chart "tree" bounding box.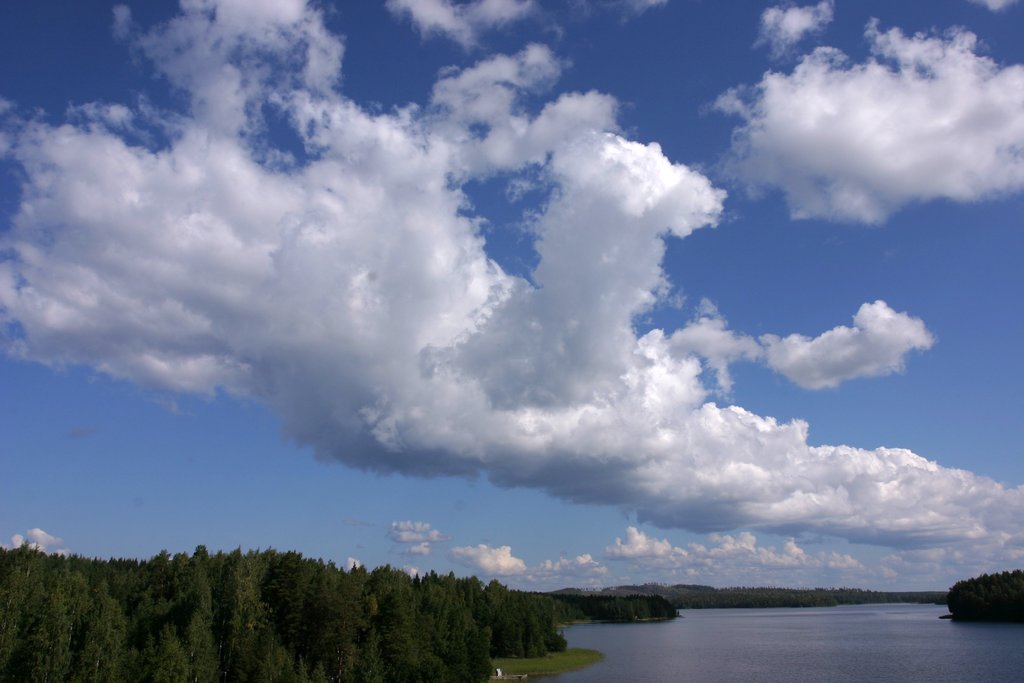
Charted: detection(374, 564, 412, 632).
